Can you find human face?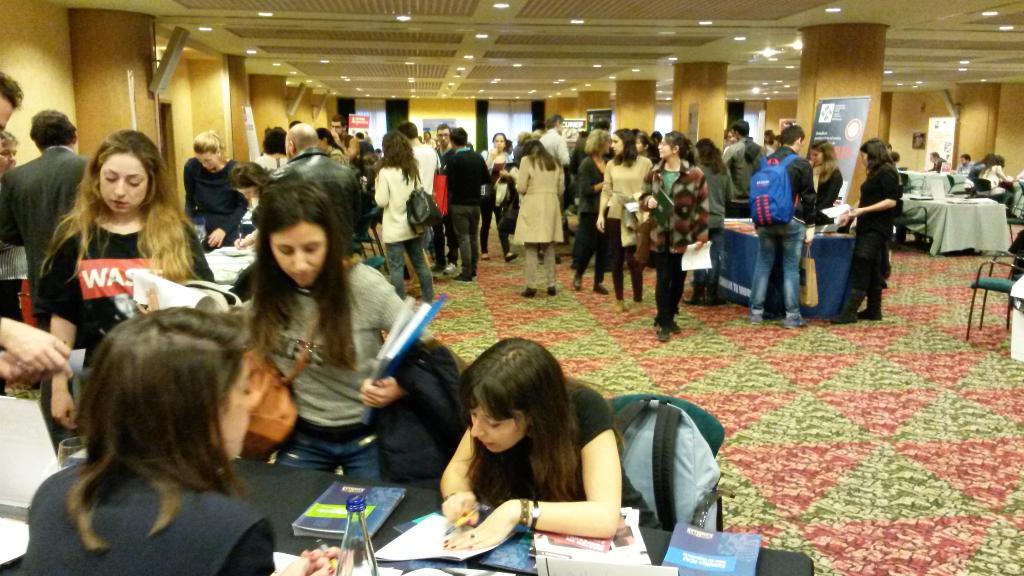
Yes, bounding box: x1=611 y1=132 x2=624 y2=155.
